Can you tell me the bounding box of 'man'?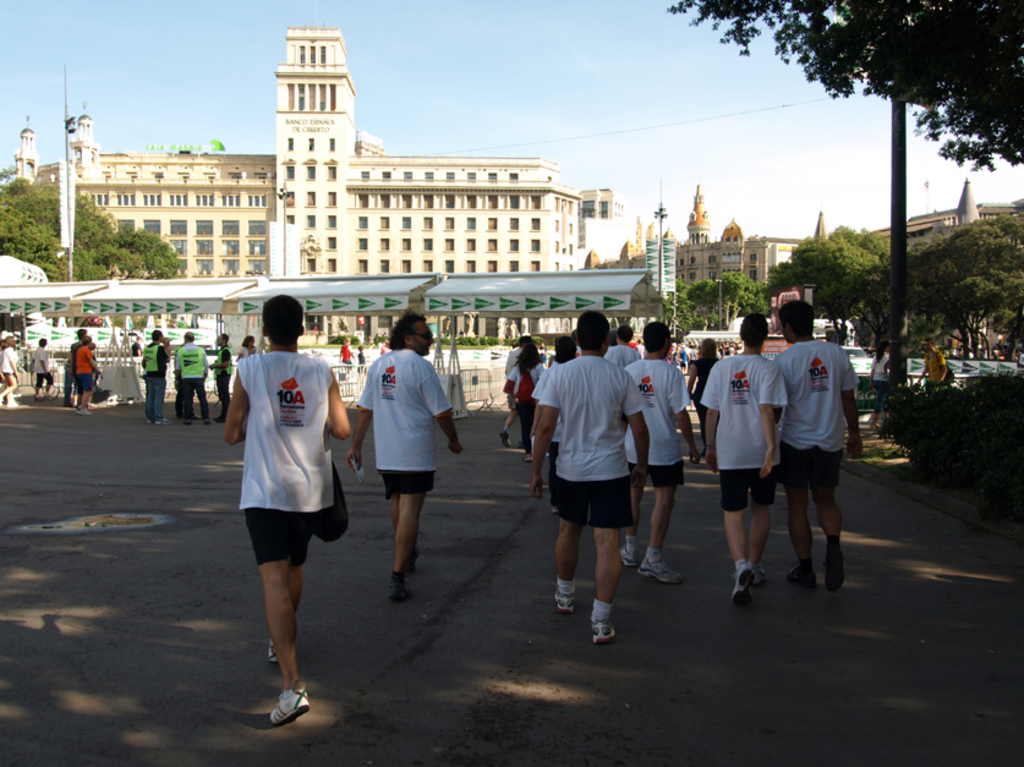
[231,295,357,722].
